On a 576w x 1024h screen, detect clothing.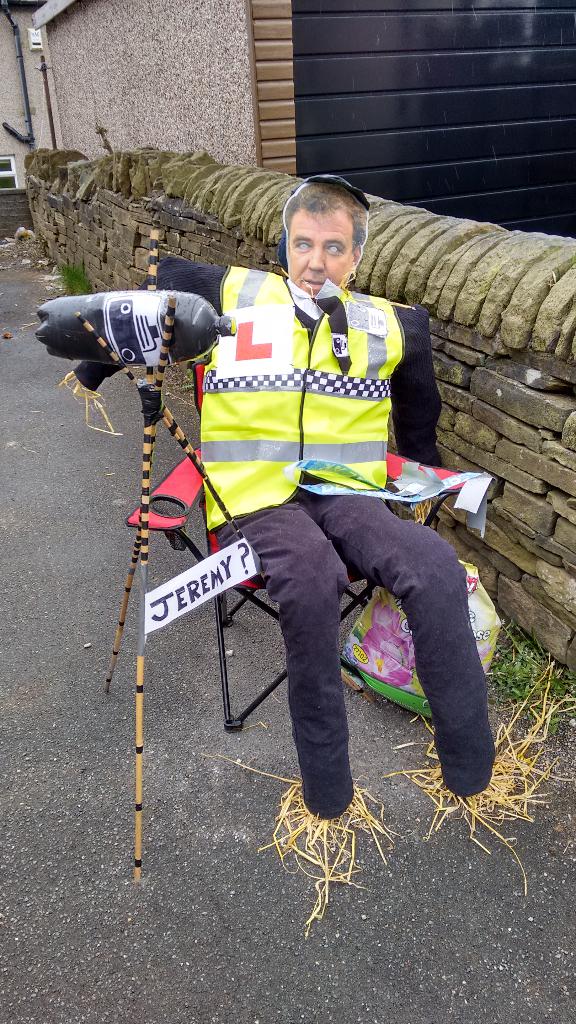
x1=187 y1=227 x2=438 y2=593.
